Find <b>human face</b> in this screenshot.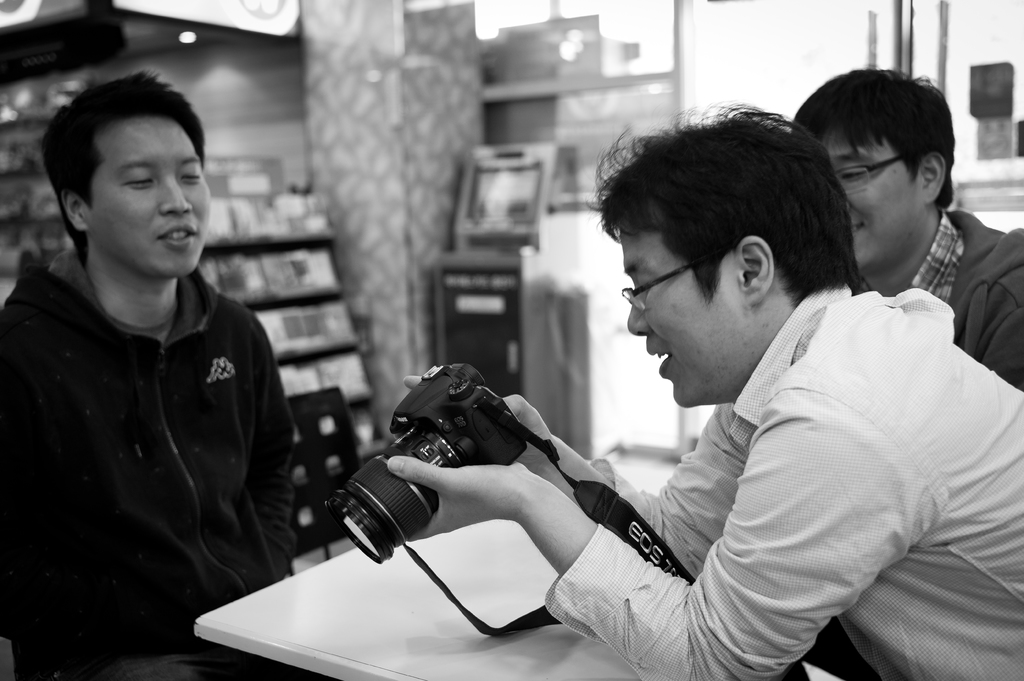
The bounding box for <b>human face</b> is 85 118 214 273.
